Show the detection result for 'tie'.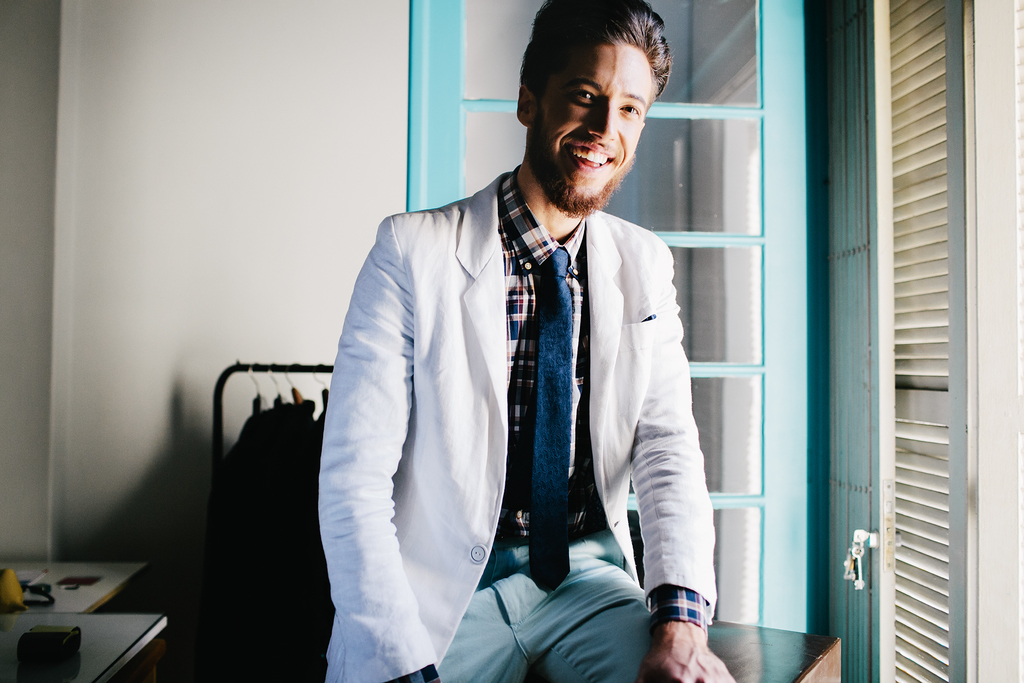
locate(527, 245, 570, 590).
